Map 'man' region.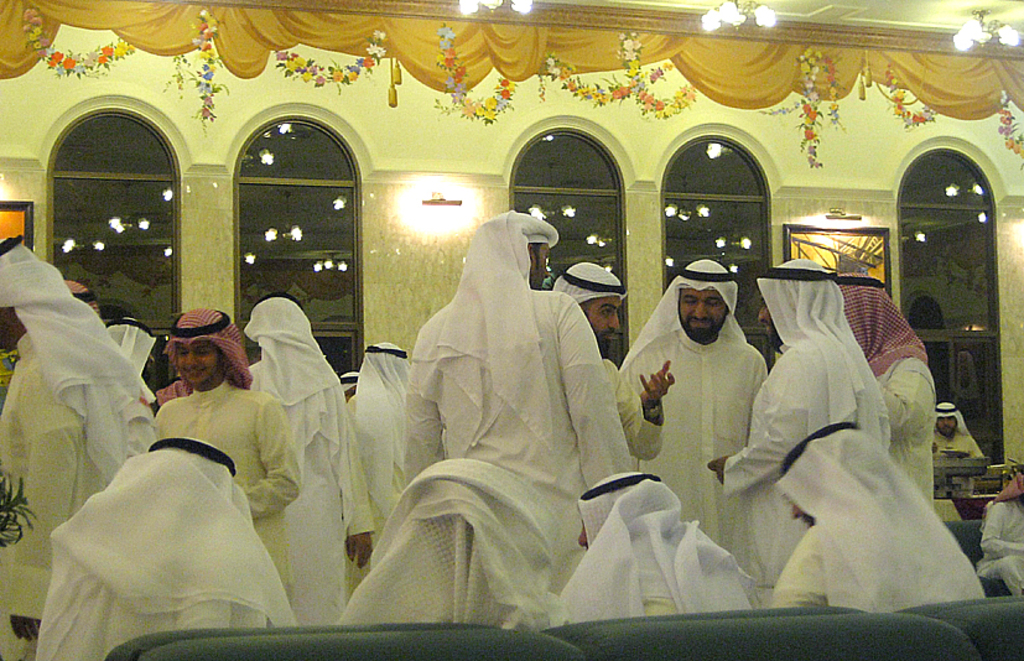
Mapped to 545/262/680/470.
